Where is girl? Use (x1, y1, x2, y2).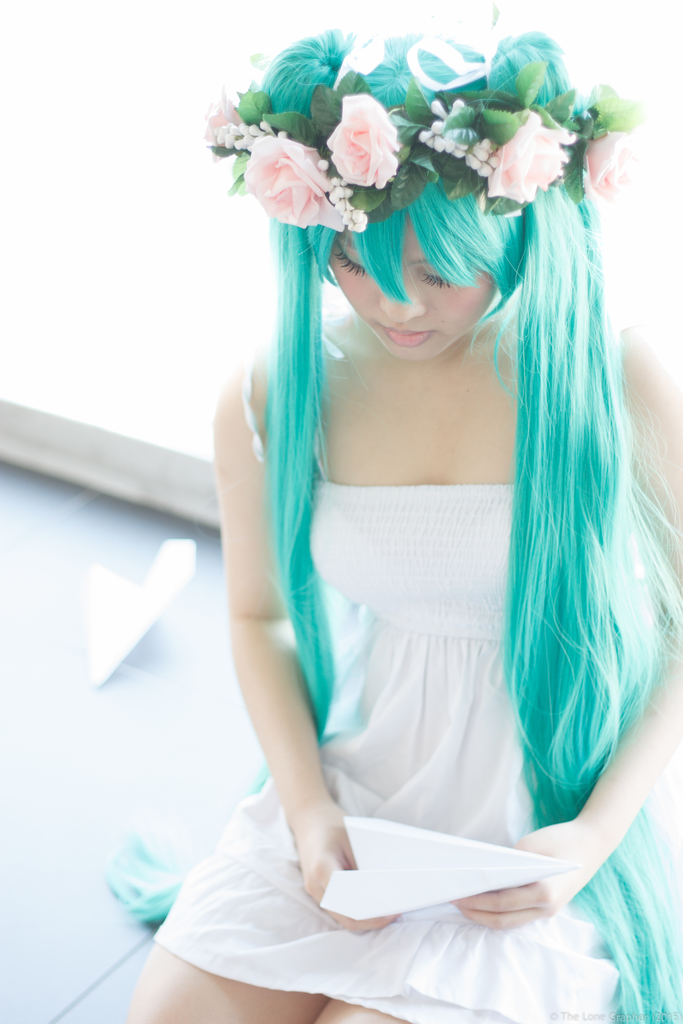
(101, 17, 682, 1023).
